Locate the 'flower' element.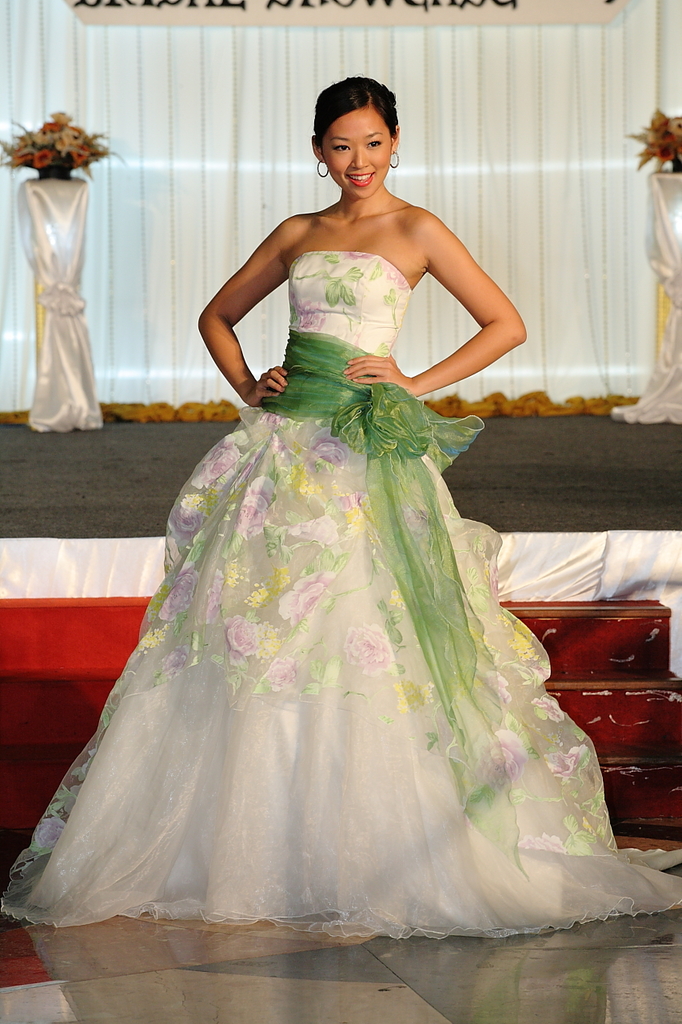
Element bbox: (left=349, top=622, right=384, bottom=678).
